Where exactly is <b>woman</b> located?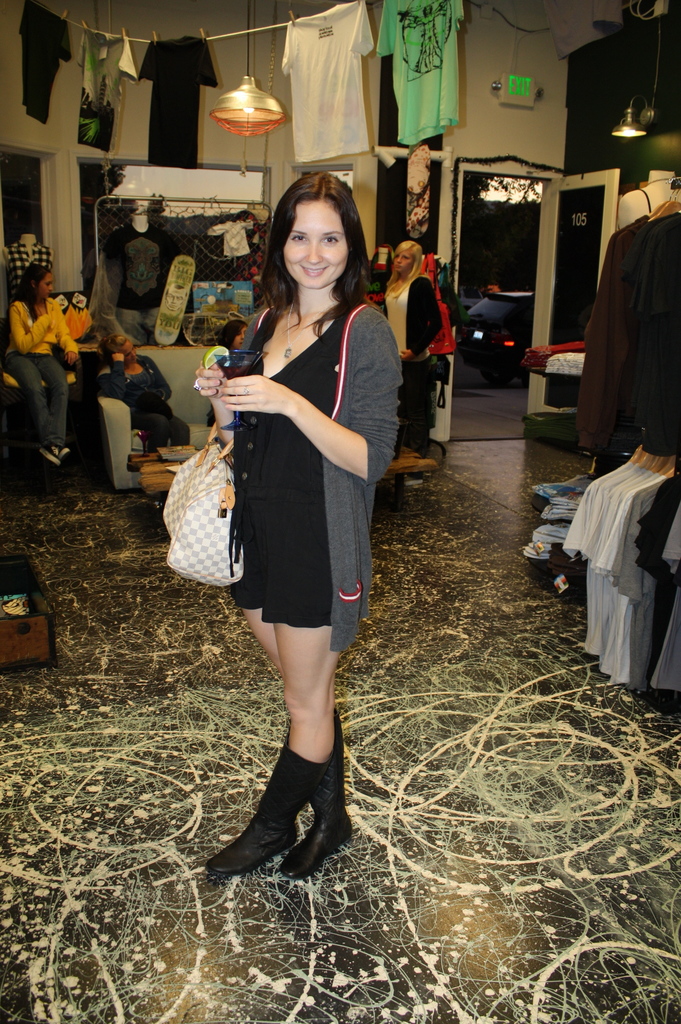
Its bounding box is Rect(378, 245, 449, 460).
